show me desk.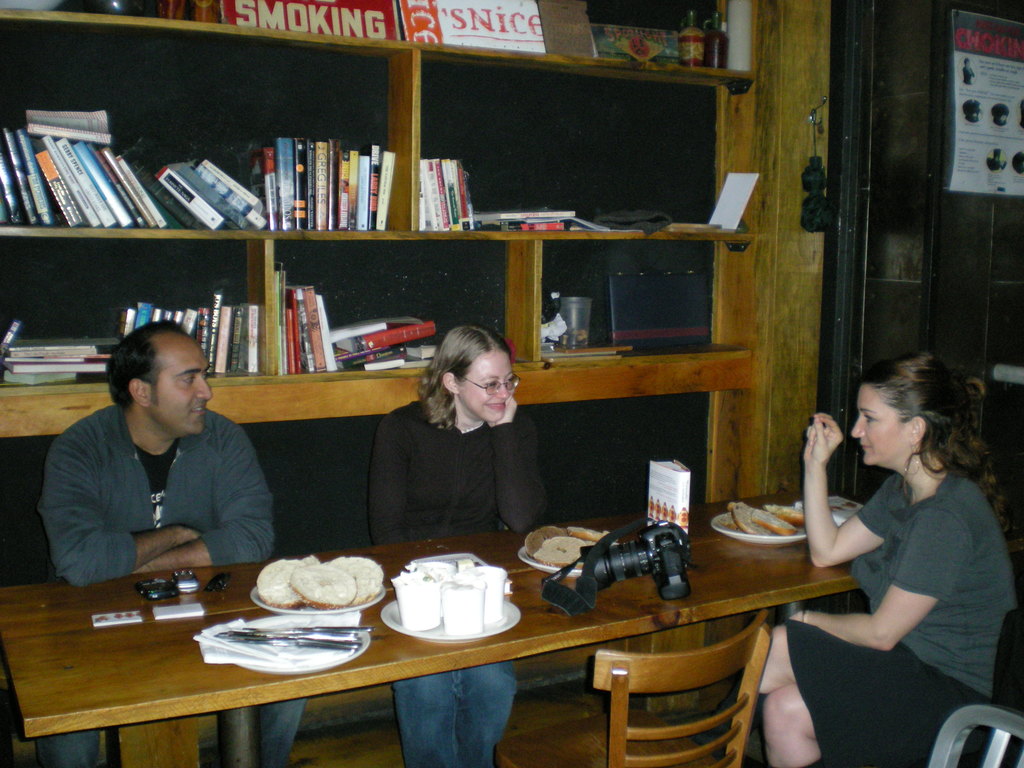
desk is here: x1=0, y1=492, x2=870, y2=767.
